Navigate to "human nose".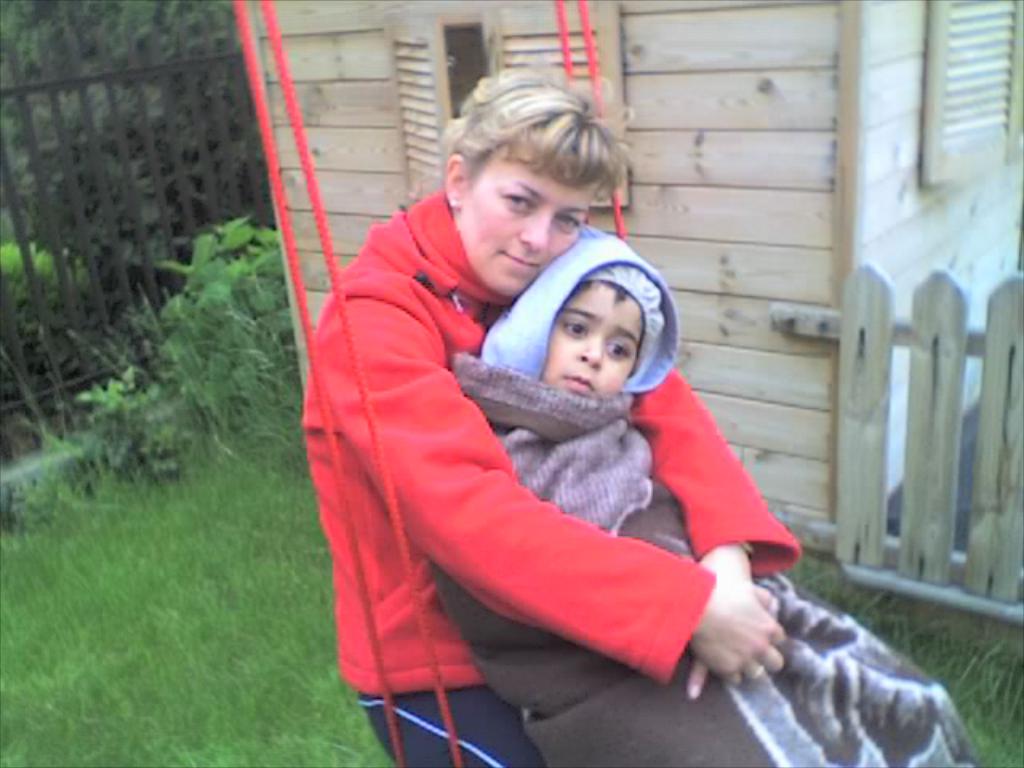
Navigation target: select_region(576, 333, 602, 368).
